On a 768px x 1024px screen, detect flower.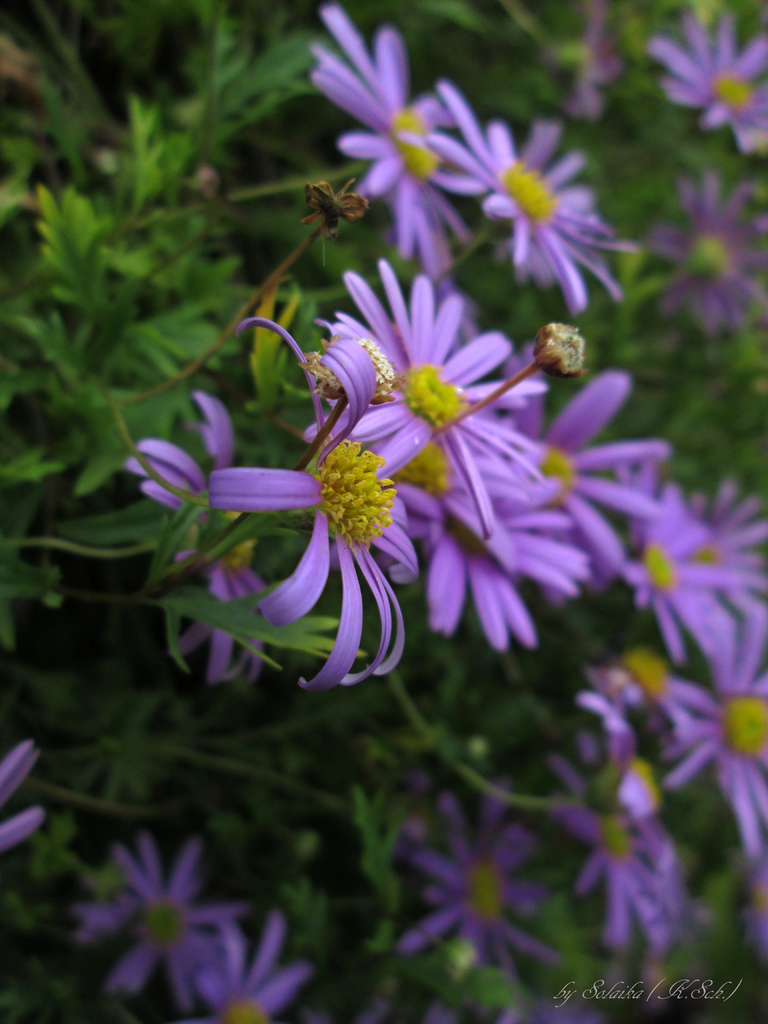
select_region(184, 908, 305, 1023).
